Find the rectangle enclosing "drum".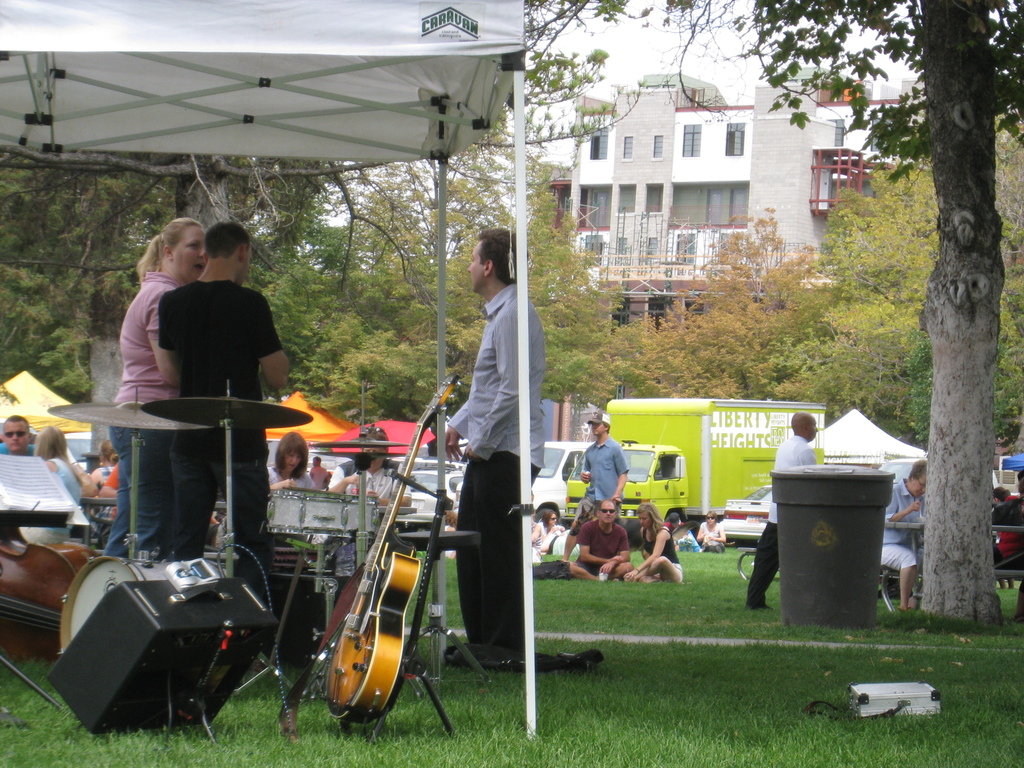
60:558:175:653.
